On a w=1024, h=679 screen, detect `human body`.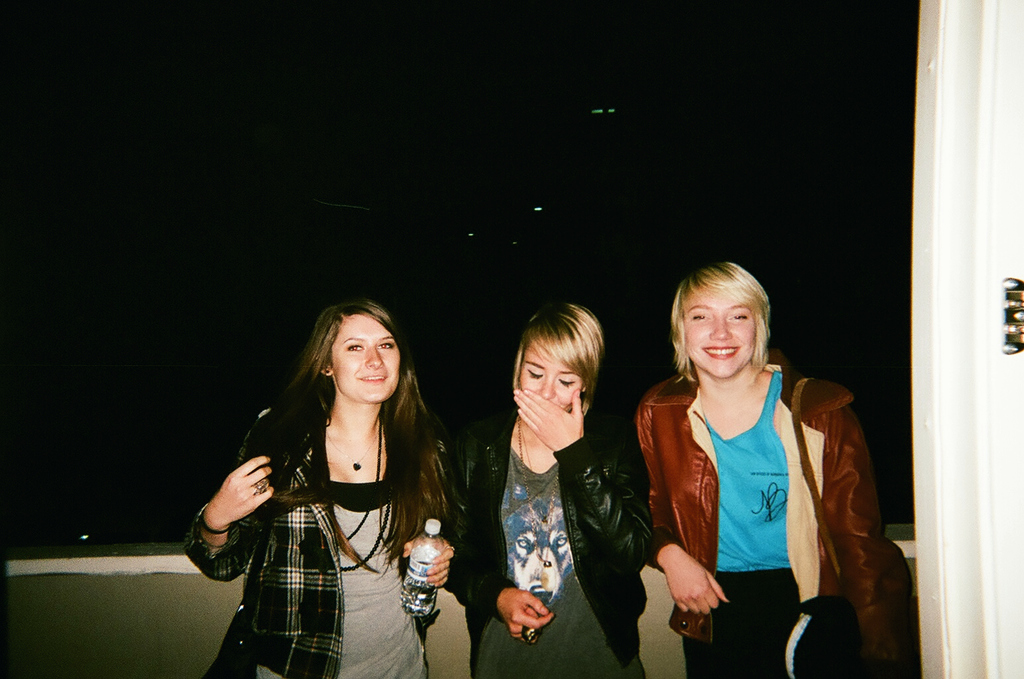
x1=642, y1=259, x2=885, y2=672.
